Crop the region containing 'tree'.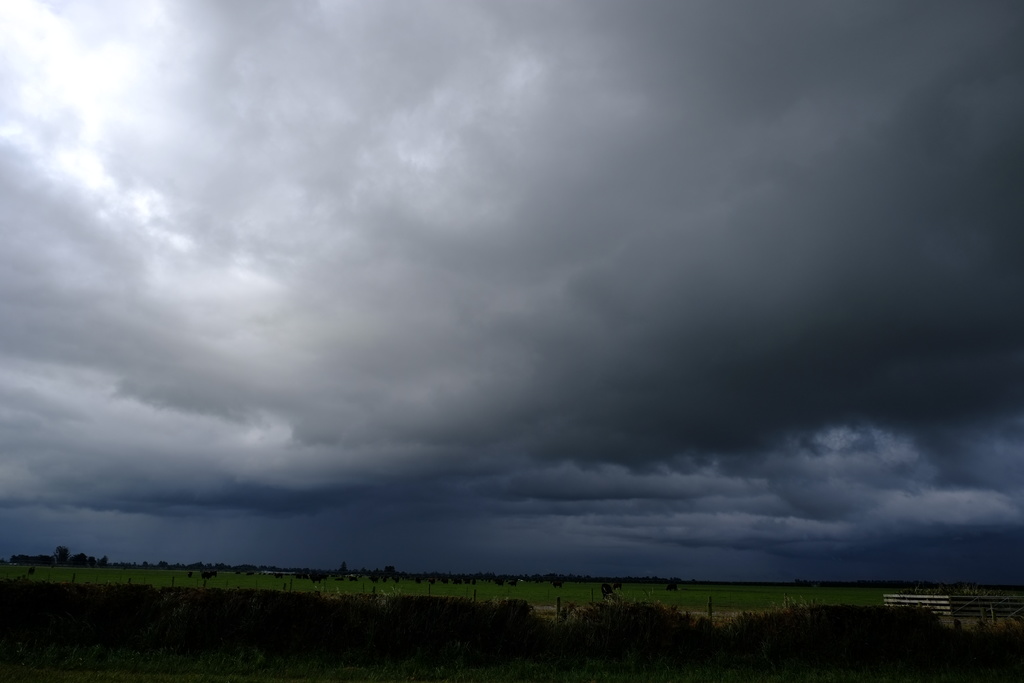
Crop region: locate(614, 581, 621, 590).
